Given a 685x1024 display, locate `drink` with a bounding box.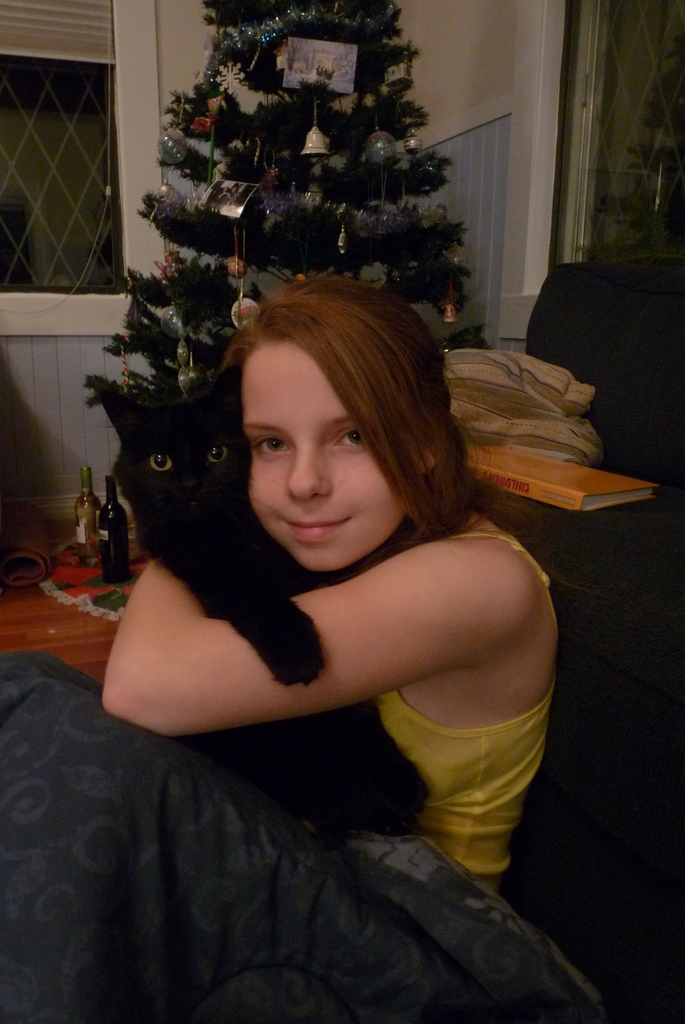
Located: pyautogui.locateOnScreen(70, 468, 106, 568).
